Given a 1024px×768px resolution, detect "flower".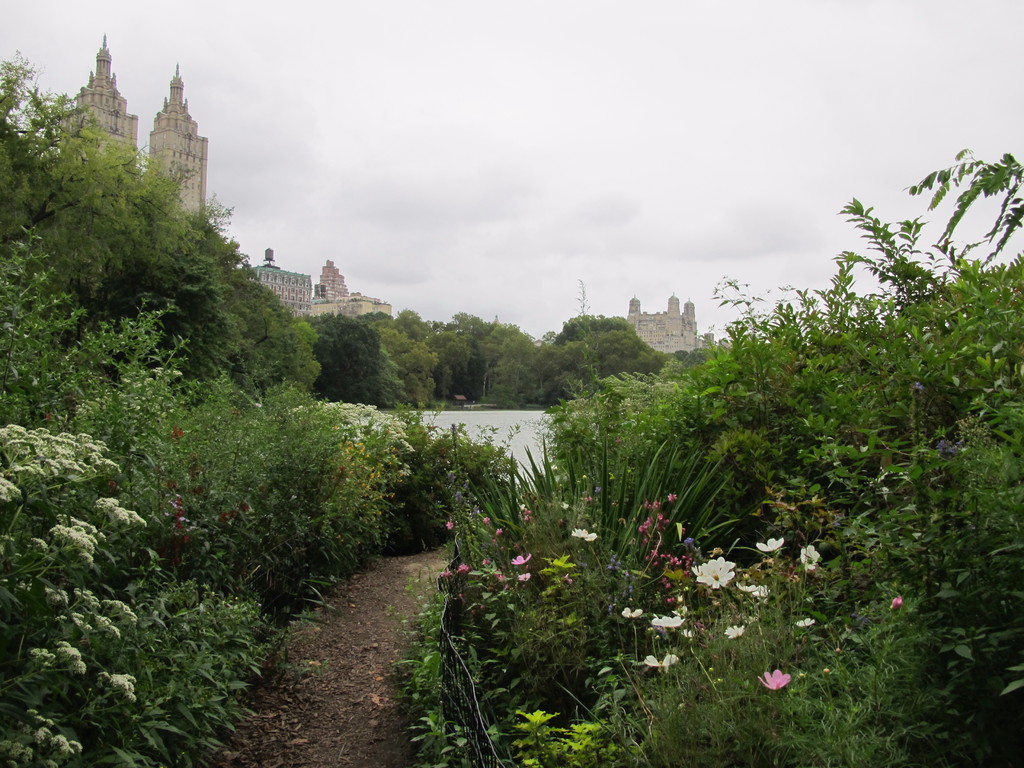
BBox(645, 648, 680, 675).
